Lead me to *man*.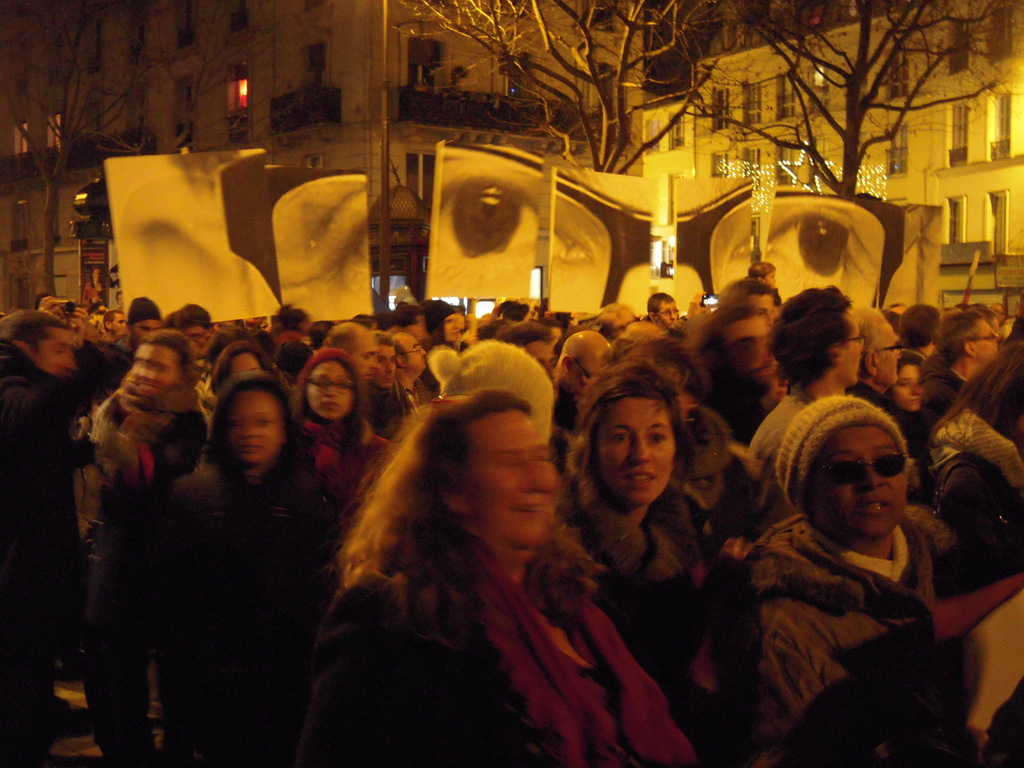
Lead to select_region(390, 330, 428, 417).
